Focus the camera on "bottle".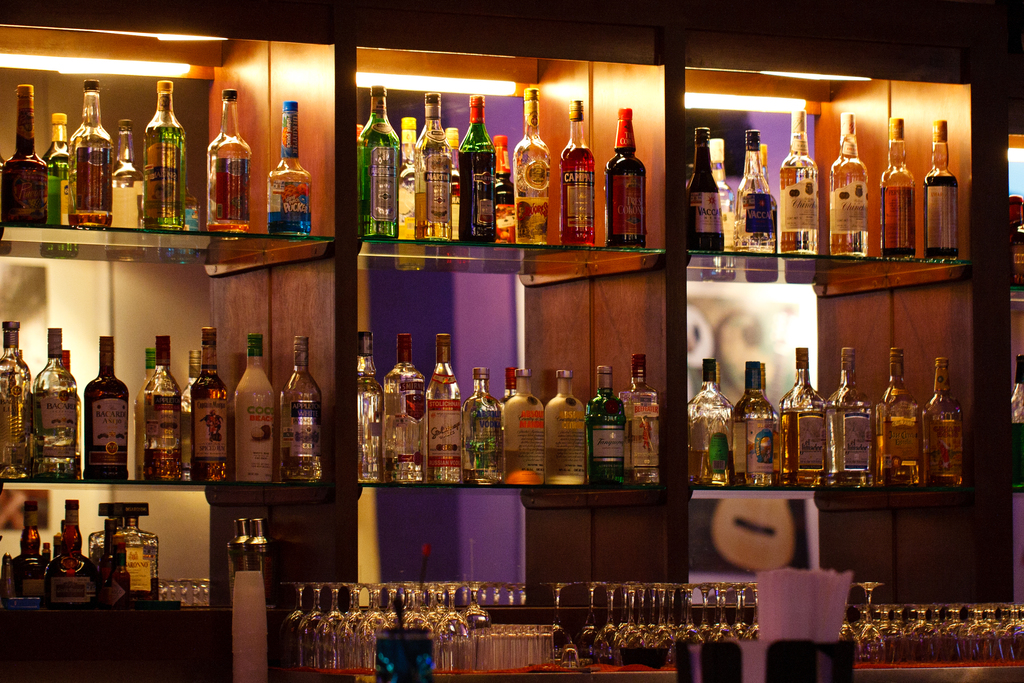
Focus region: pyautogui.locateOnScreen(425, 333, 458, 482).
